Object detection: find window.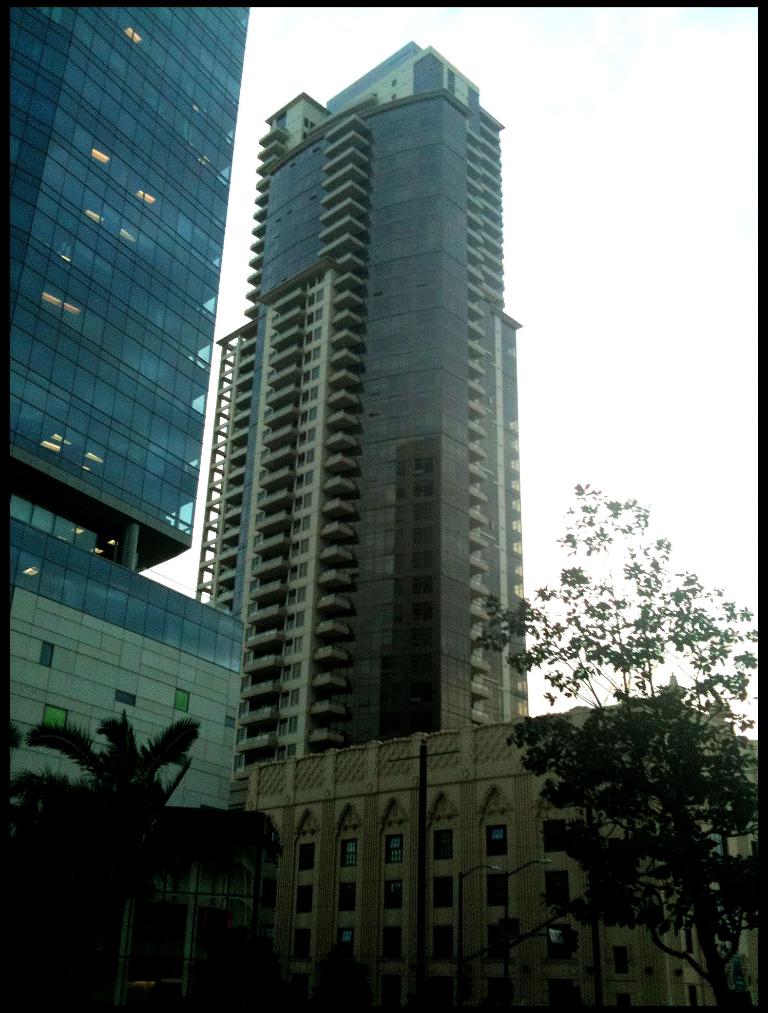
(378,879,399,910).
